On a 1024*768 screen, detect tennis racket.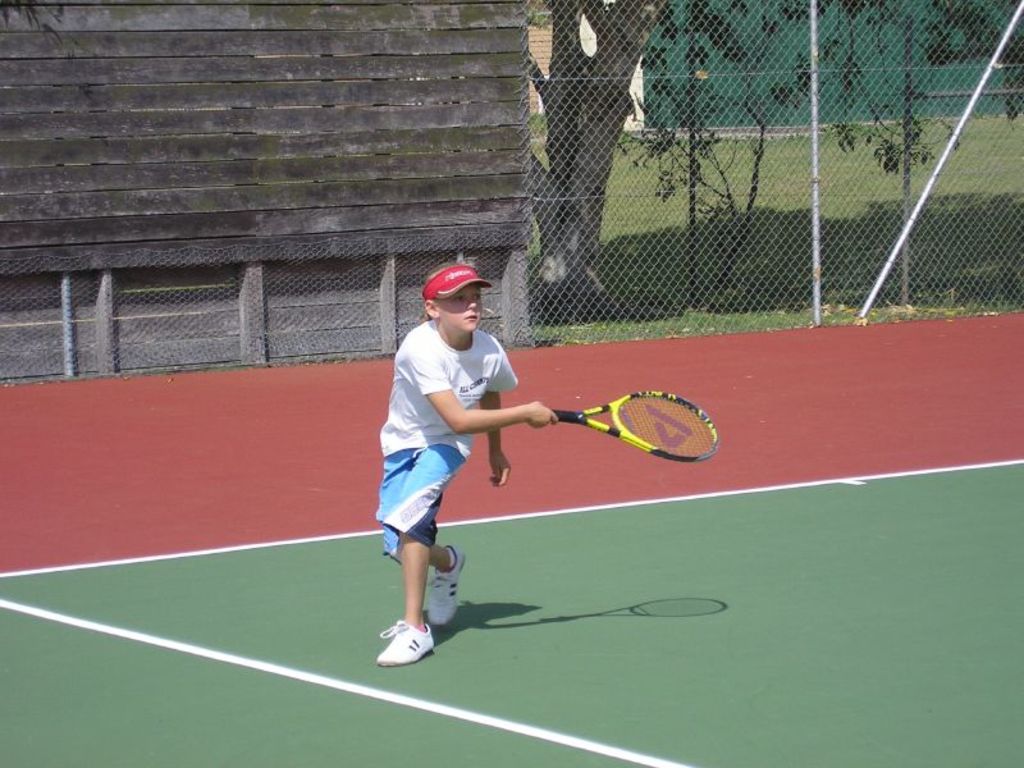
region(553, 388, 721, 466).
